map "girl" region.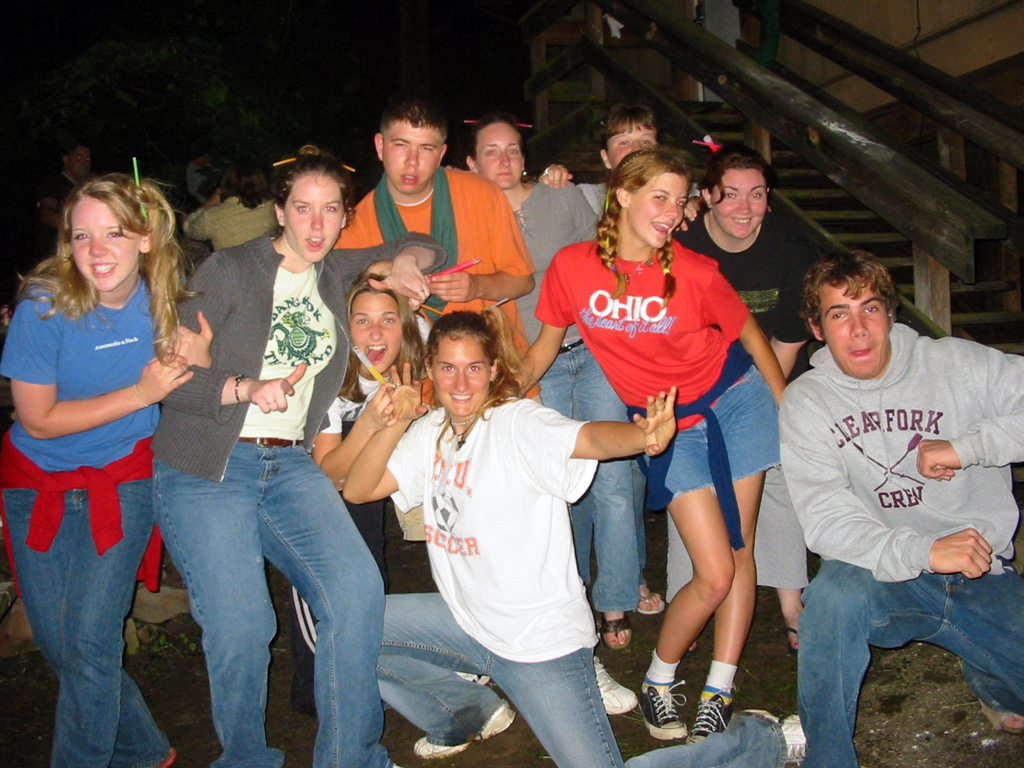
Mapped to [151,151,401,767].
